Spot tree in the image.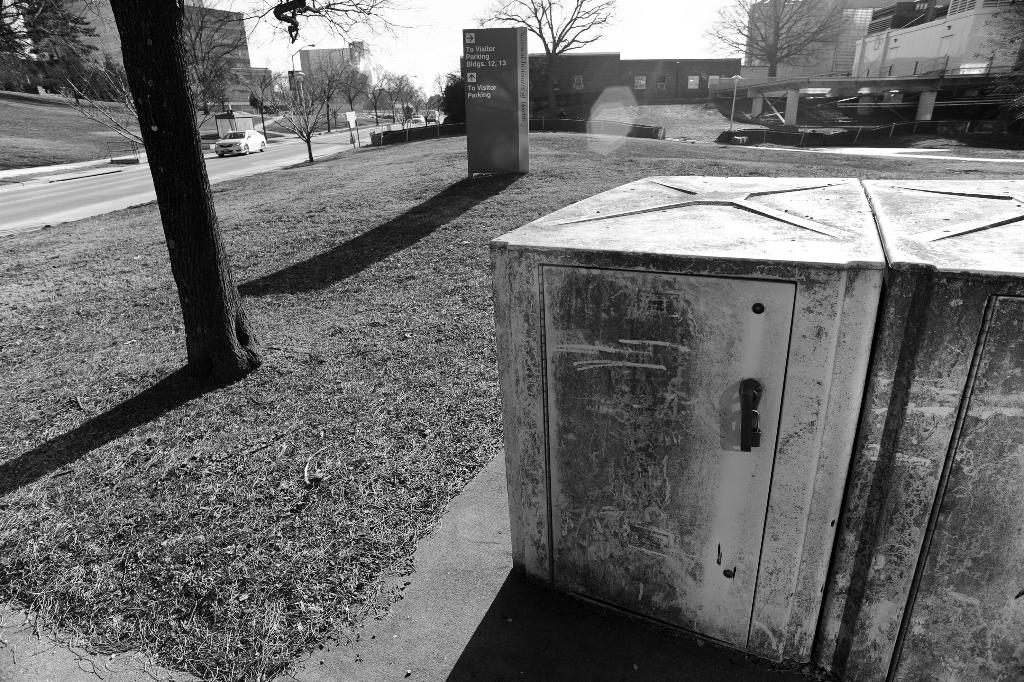
tree found at BBox(473, 0, 617, 97).
